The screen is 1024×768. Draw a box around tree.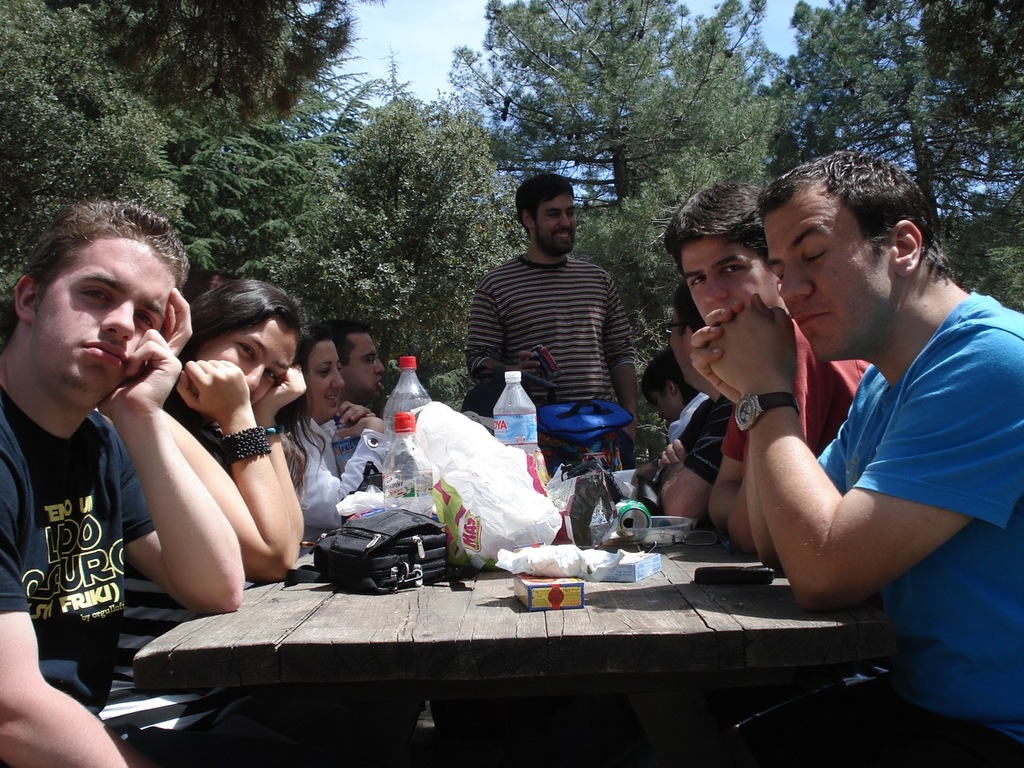
bbox=(429, 0, 797, 211).
